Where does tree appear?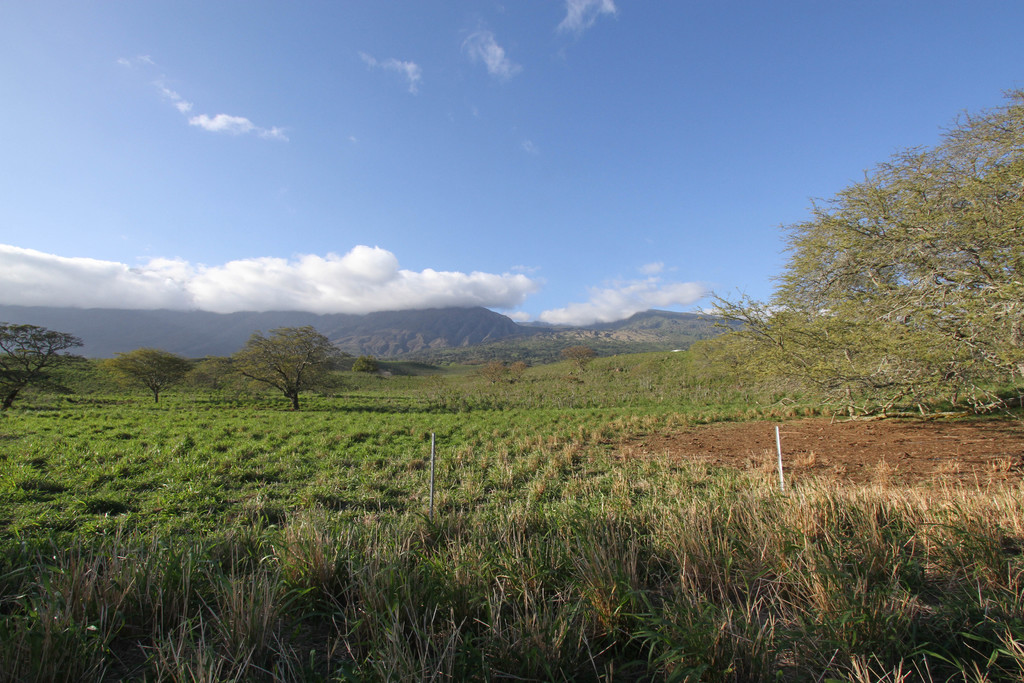
Appears at box(0, 306, 739, 598).
